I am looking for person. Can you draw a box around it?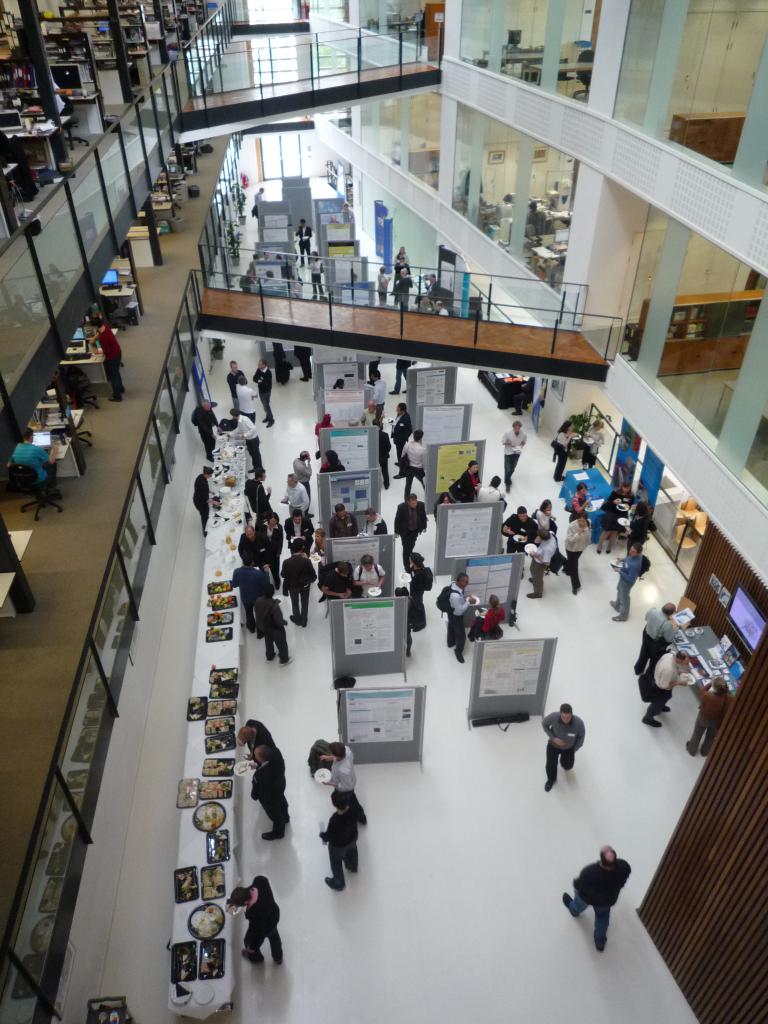
Sure, the bounding box is {"x1": 330, "y1": 501, "x2": 358, "y2": 540}.
